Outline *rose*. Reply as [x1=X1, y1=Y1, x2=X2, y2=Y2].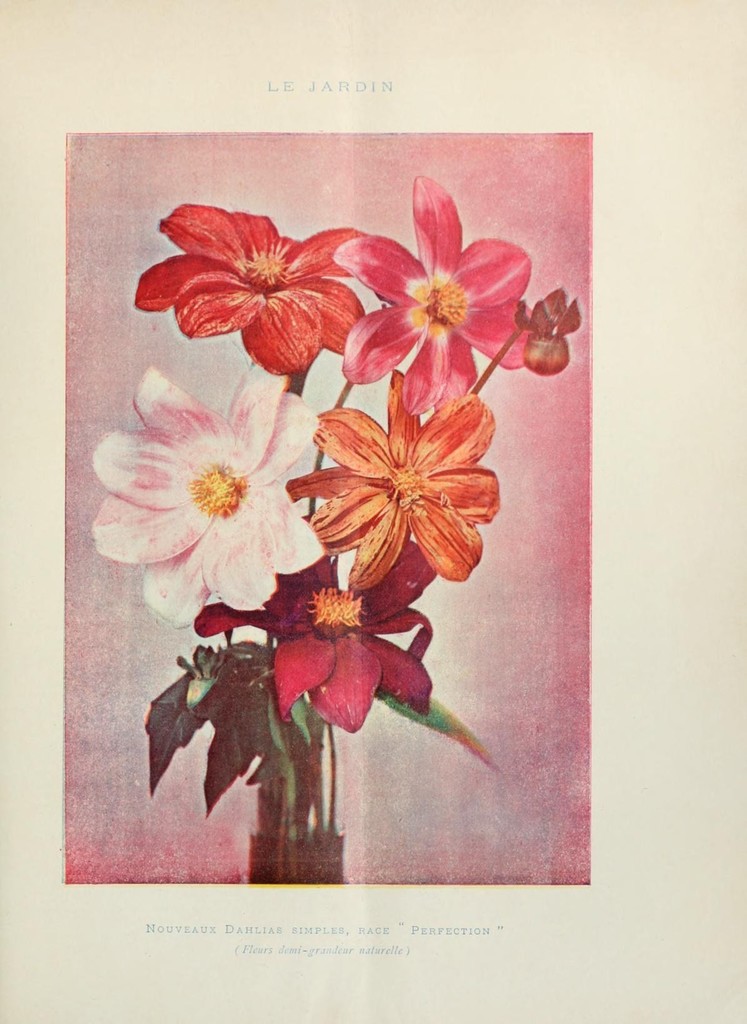
[x1=198, y1=538, x2=438, y2=721].
